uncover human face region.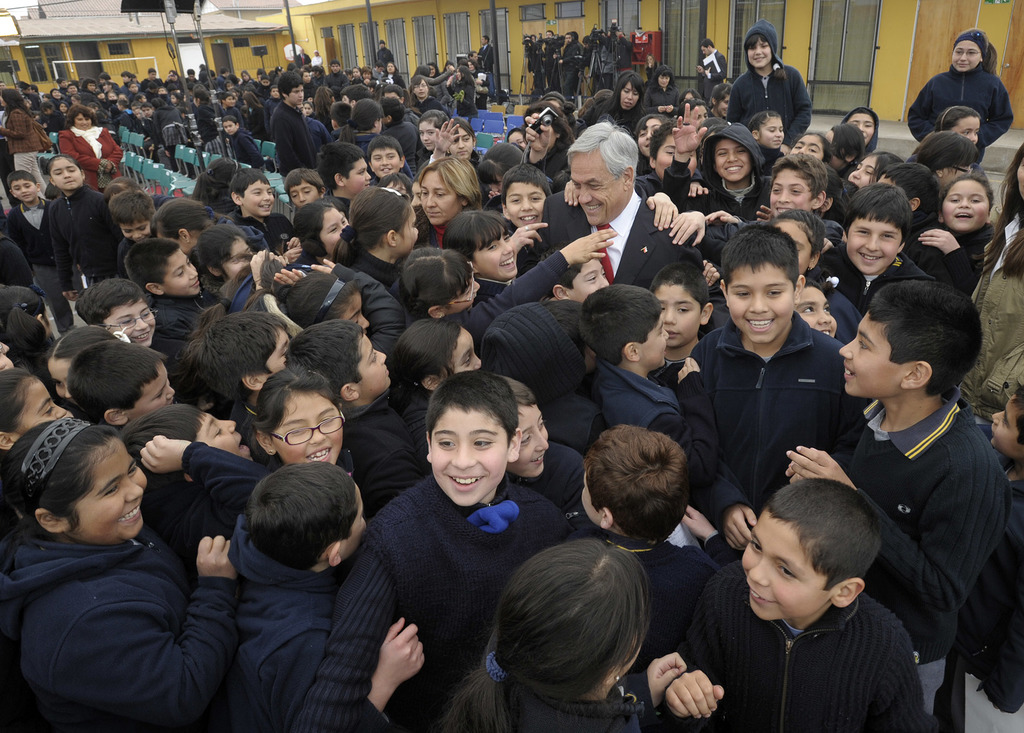
Uncovered: region(222, 93, 237, 109).
